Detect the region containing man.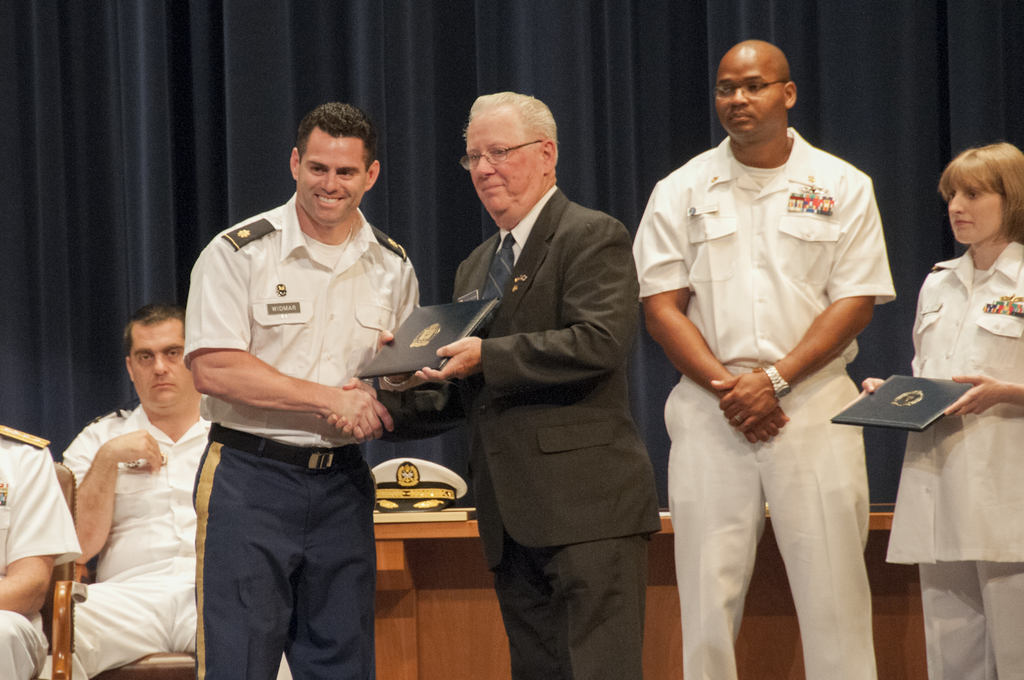
rect(376, 90, 659, 679).
